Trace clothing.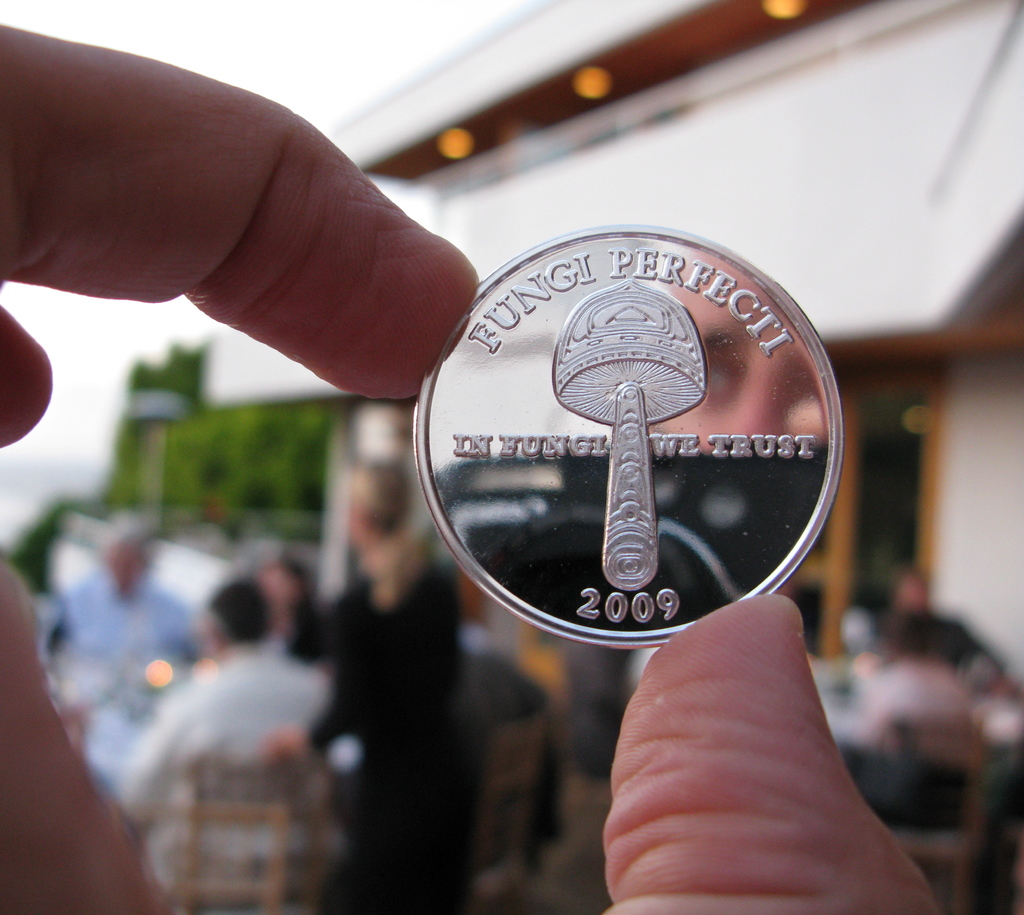
Traced to box(847, 649, 980, 771).
